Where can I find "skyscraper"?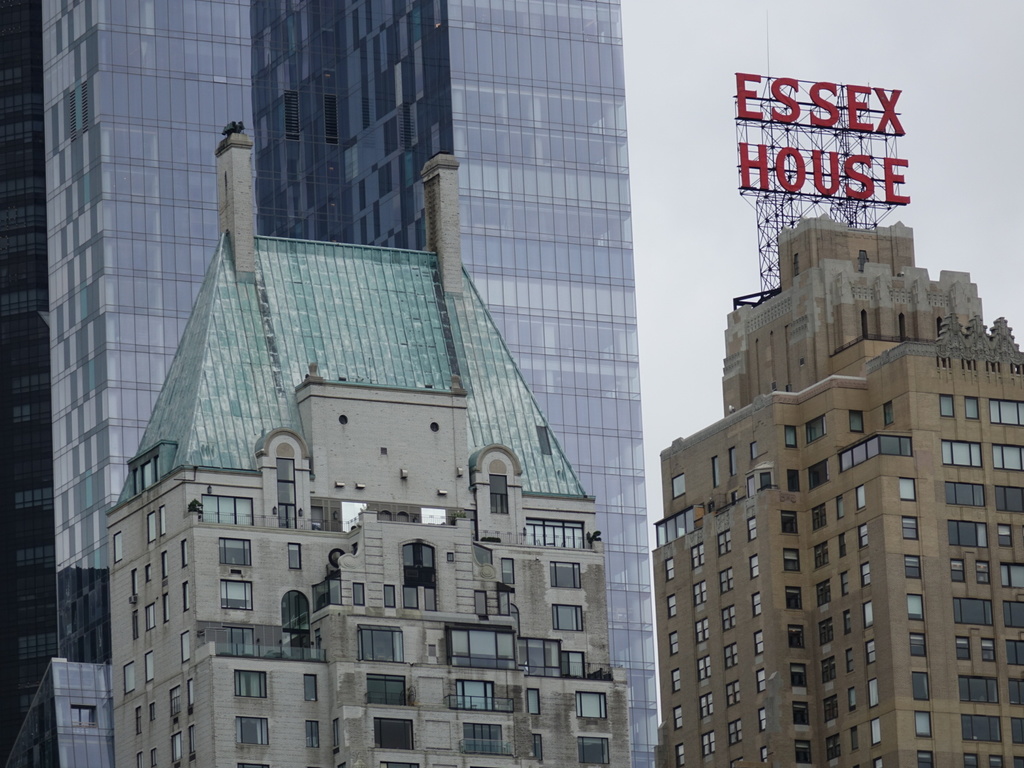
You can find it at Rect(0, 0, 661, 765).
